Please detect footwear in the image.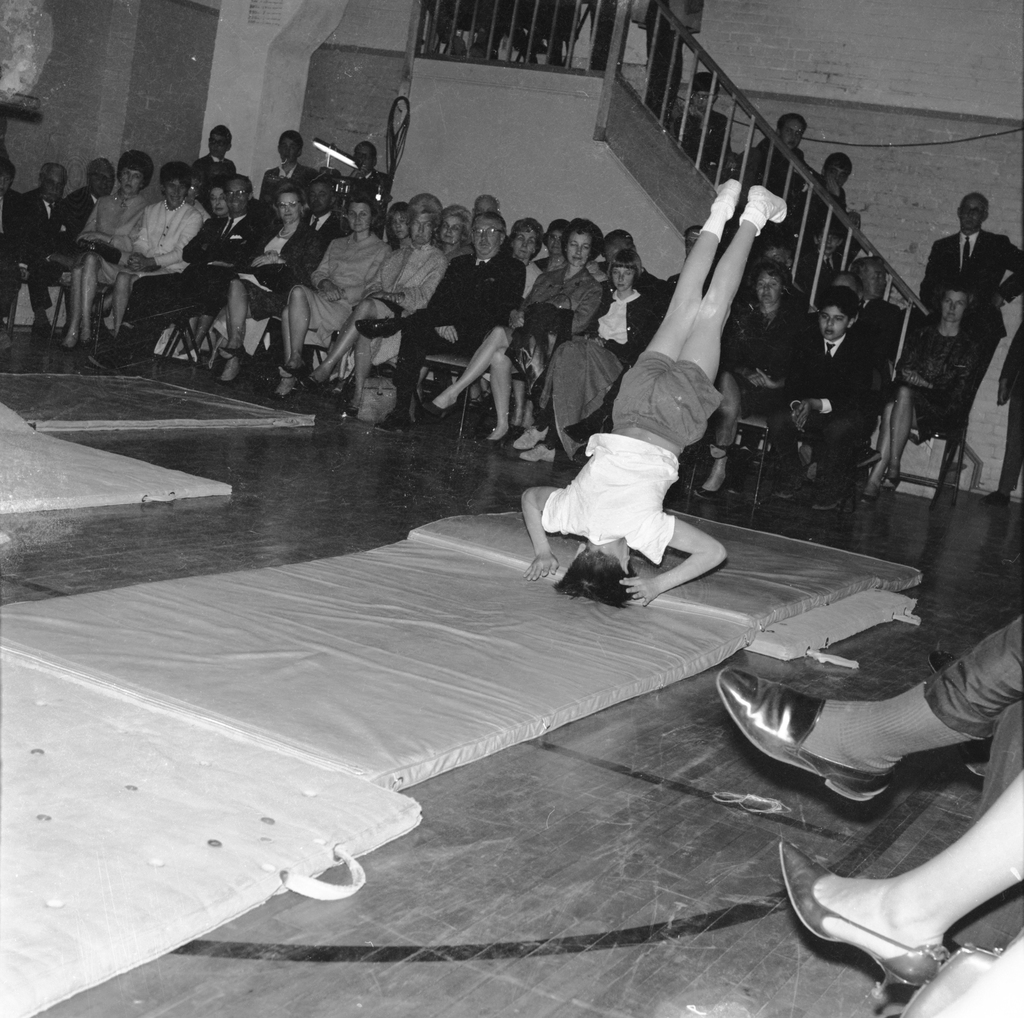
{"x1": 521, "y1": 437, "x2": 563, "y2": 462}.
